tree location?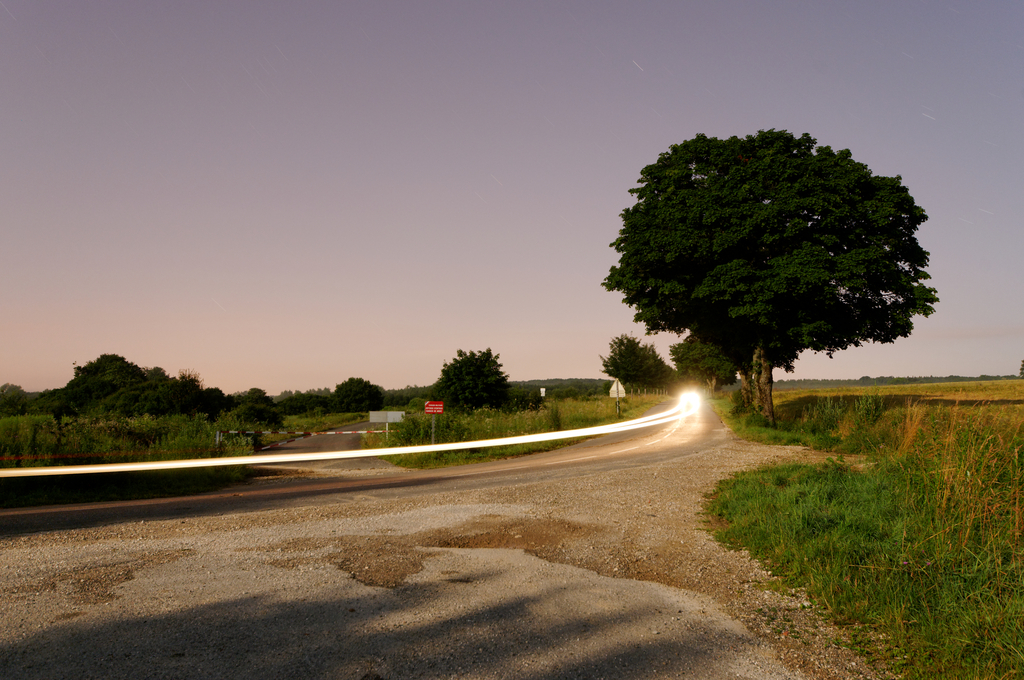
l=440, t=346, r=511, b=410
